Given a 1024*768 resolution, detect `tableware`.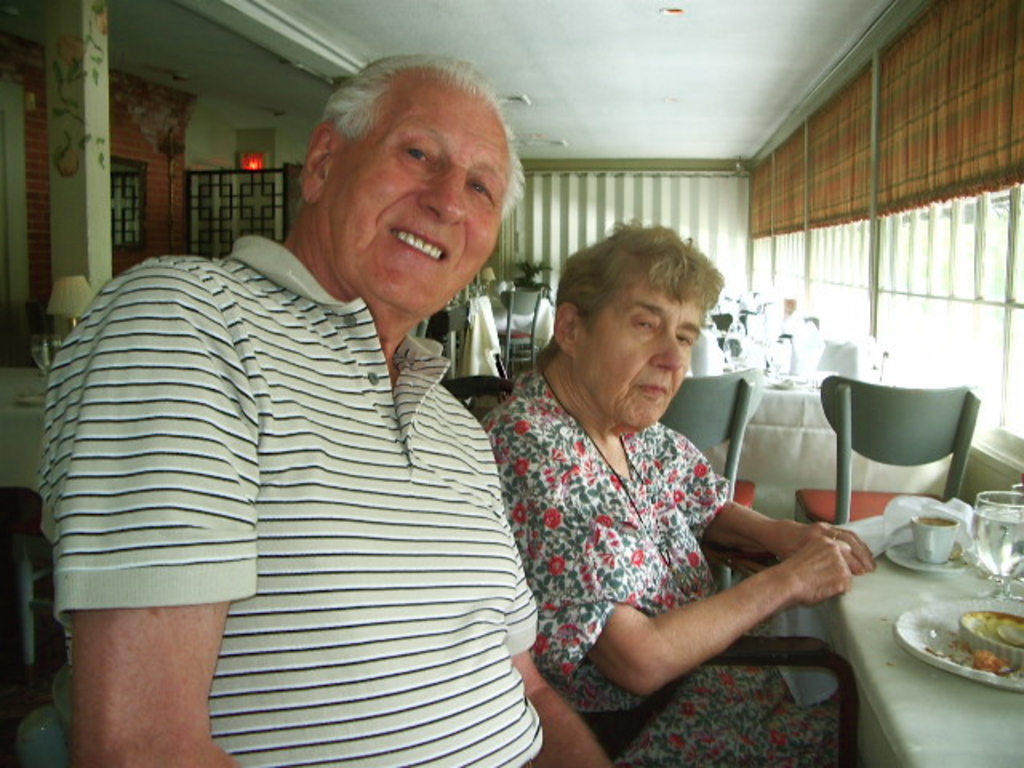
box=[958, 608, 1022, 675].
